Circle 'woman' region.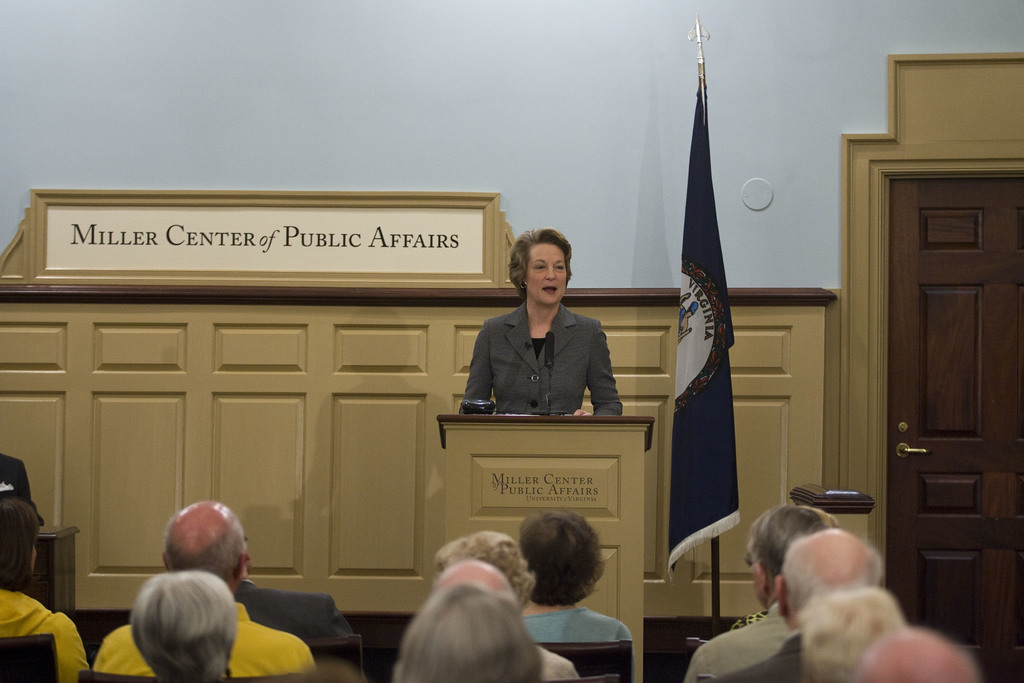
Region: (left=130, top=572, right=239, bottom=682).
